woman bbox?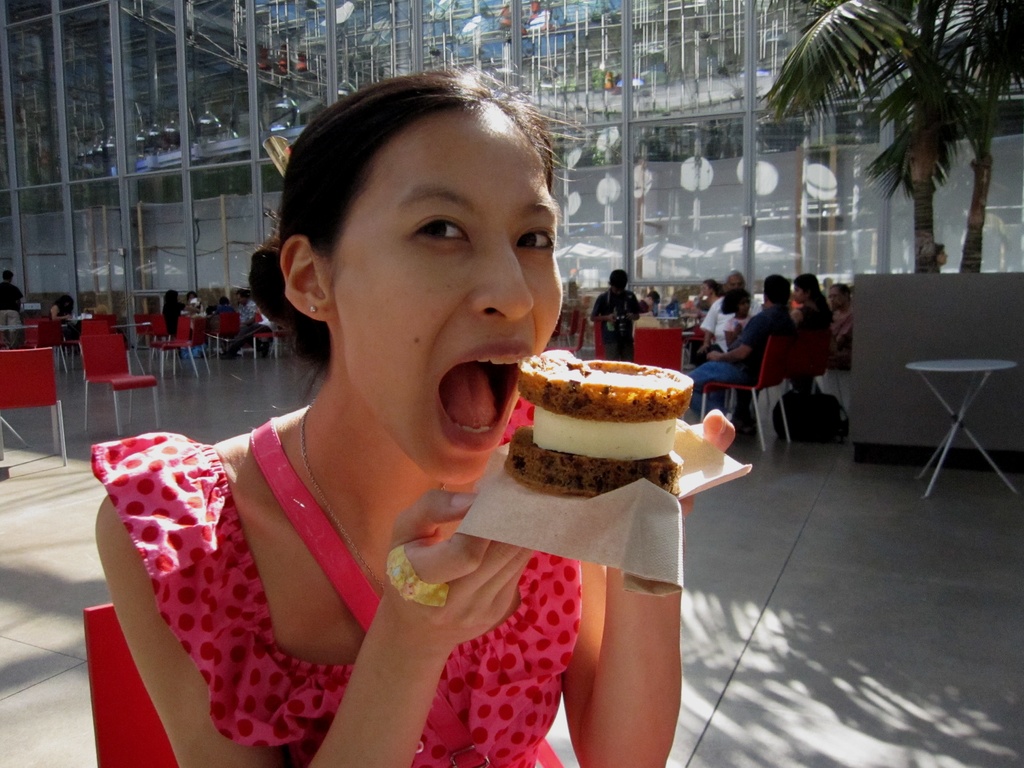
97:86:708:761
